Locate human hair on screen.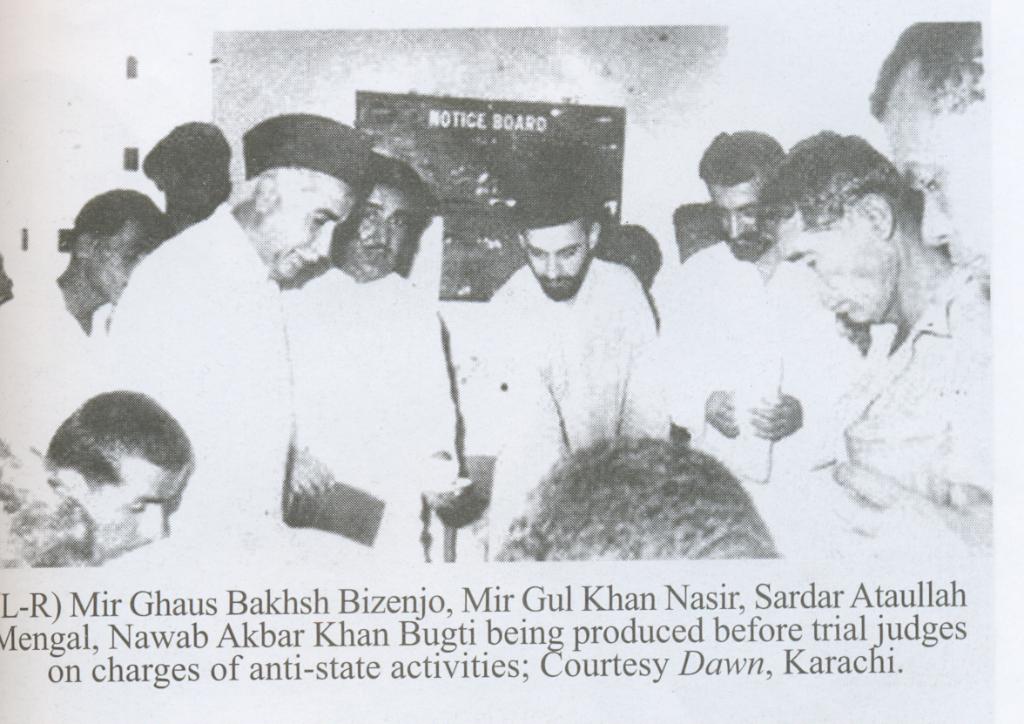
On screen at <region>518, 175, 596, 240</region>.
